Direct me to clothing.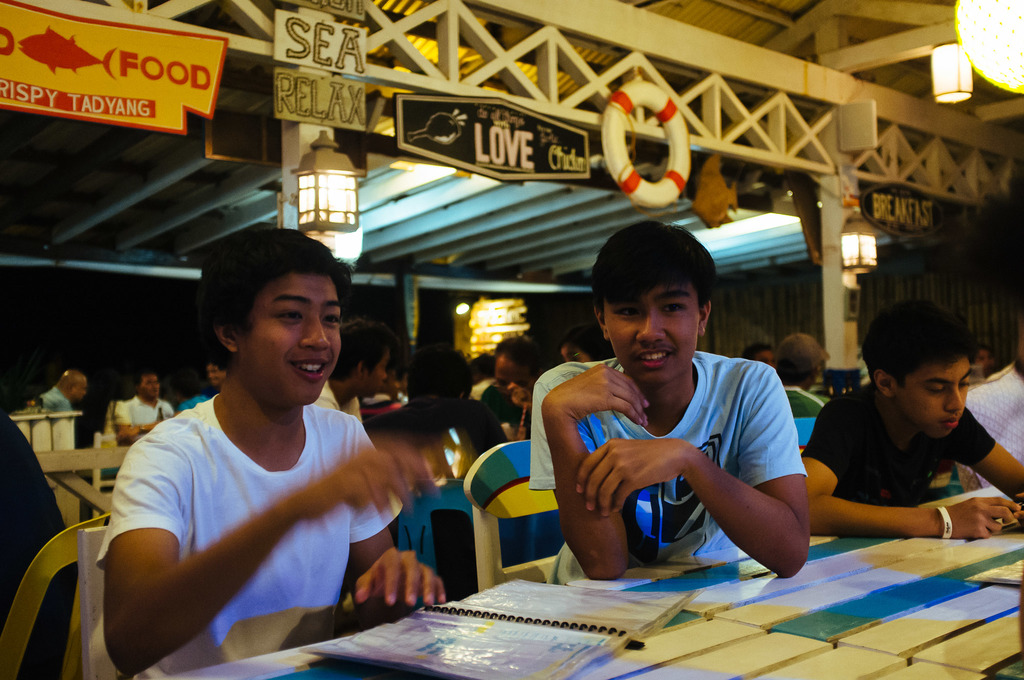
Direction: (left=115, top=399, right=176, bottom=443).
